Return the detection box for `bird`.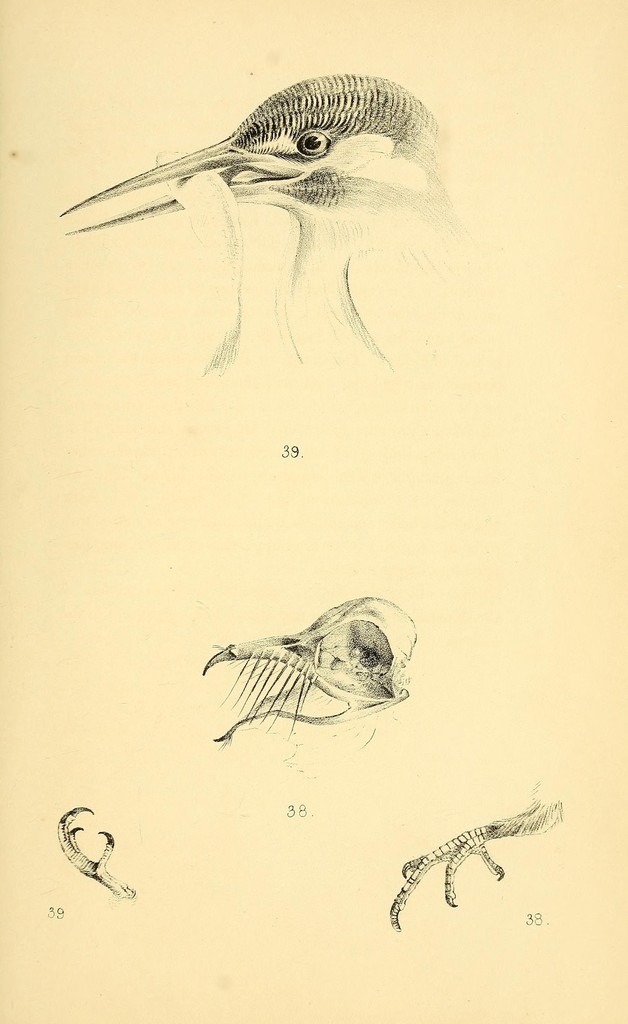
(198, 590, 422, 749).
